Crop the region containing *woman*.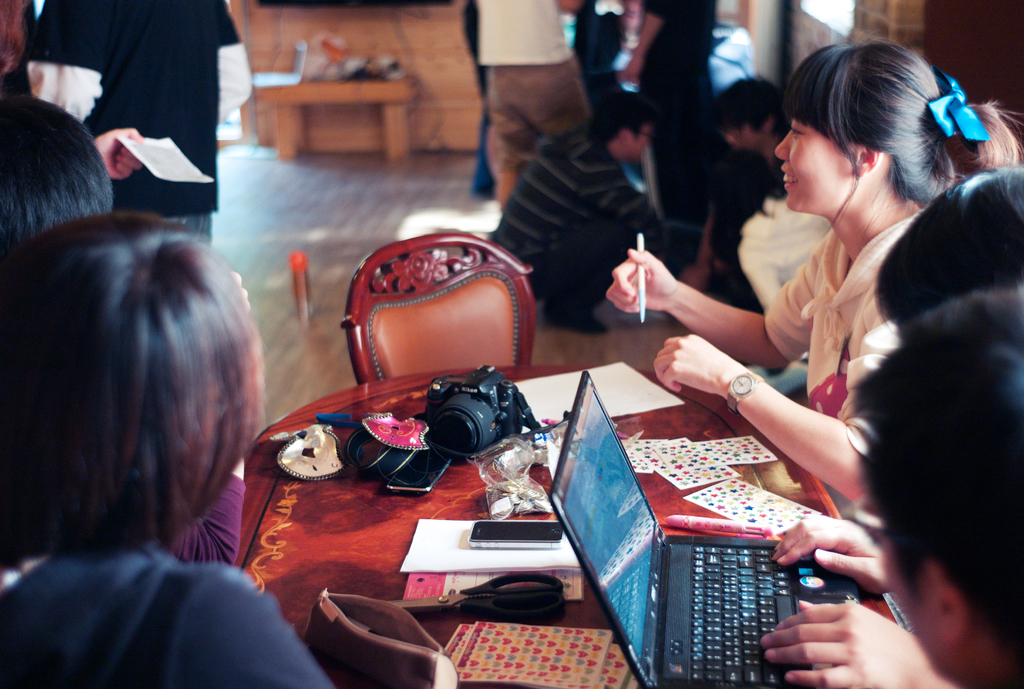
Crop region: 0:169:282:688.
